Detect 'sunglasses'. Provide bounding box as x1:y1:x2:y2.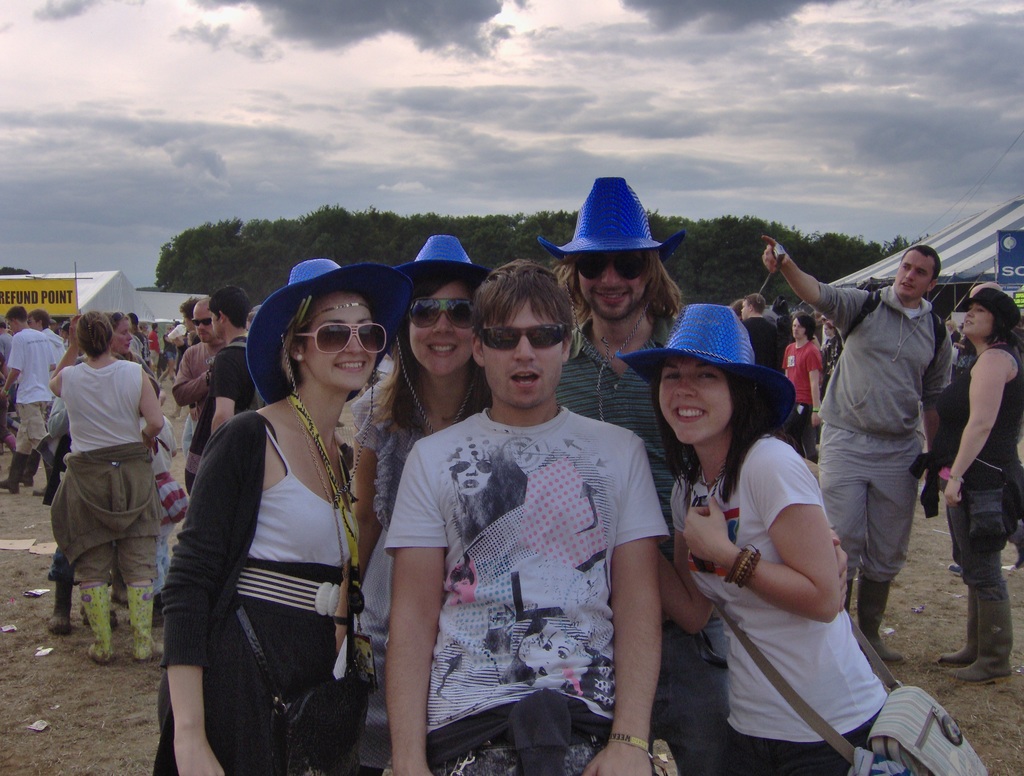
476:324:561:352.
